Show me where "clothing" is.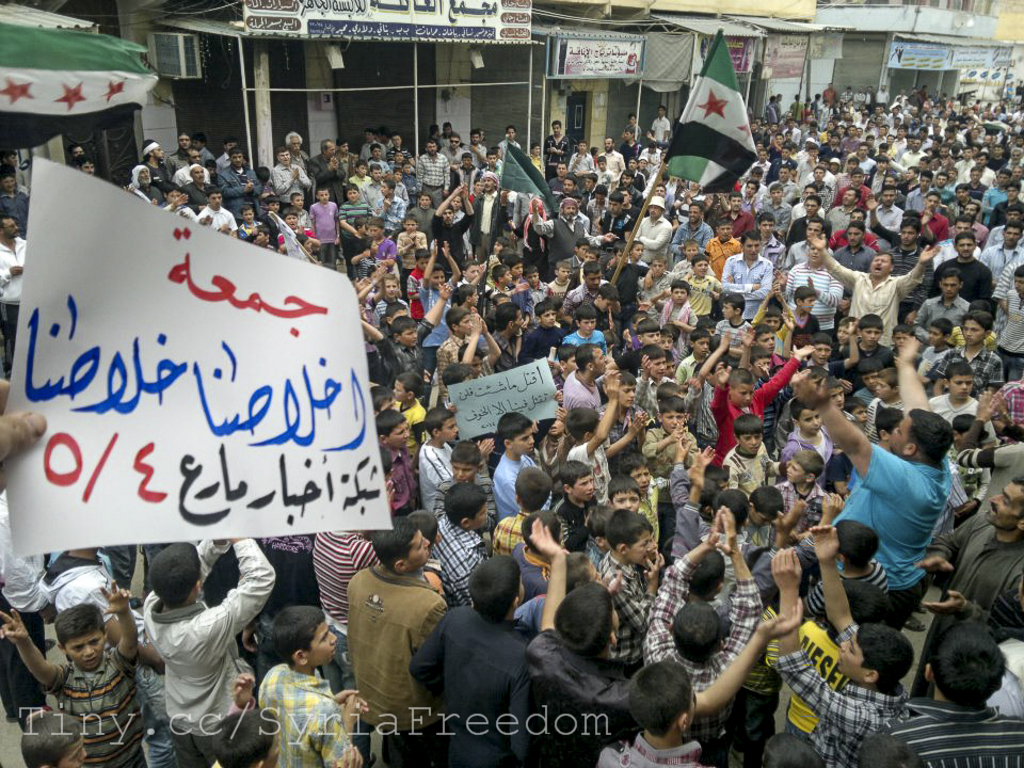
"clothing" is at select_region(607, 414, 642, 454).
